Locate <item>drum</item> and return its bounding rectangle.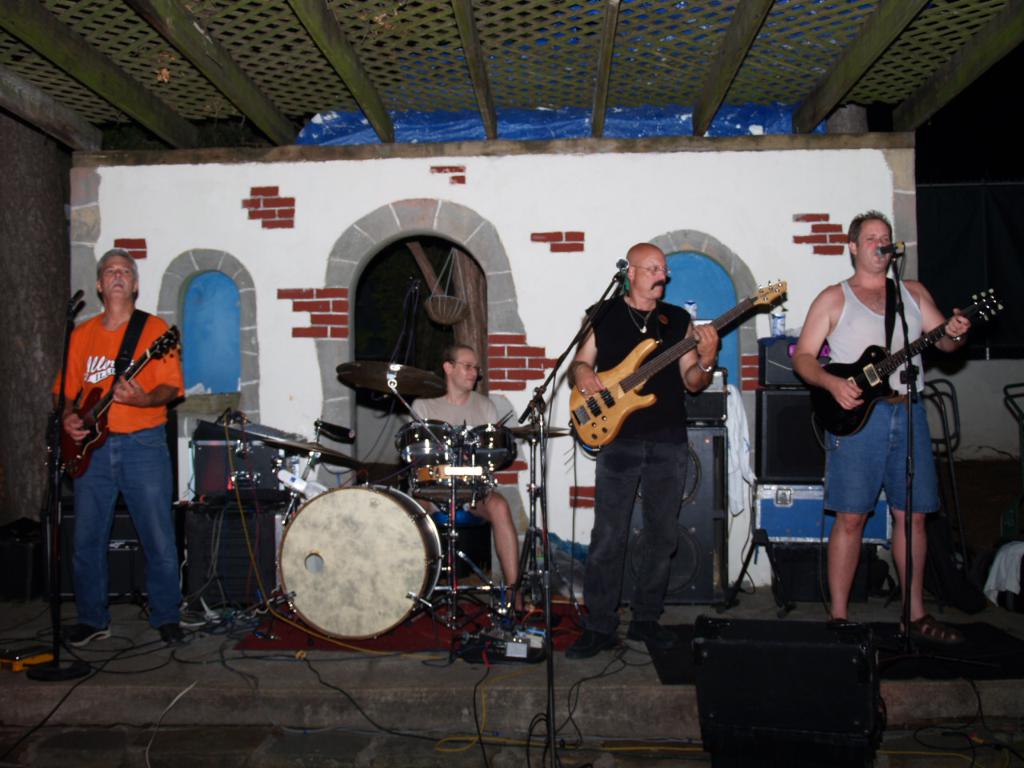
[x1=277, y1=483, x2=442, y2=639].
